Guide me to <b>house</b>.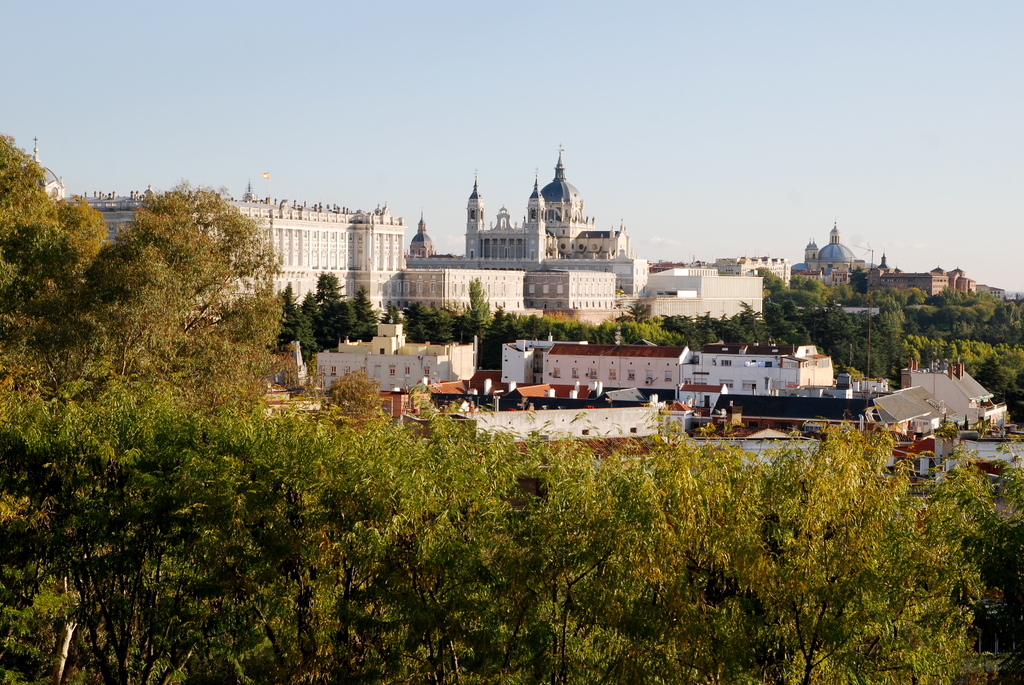
Guidance: bbox(925, 433, 1023, 468).
